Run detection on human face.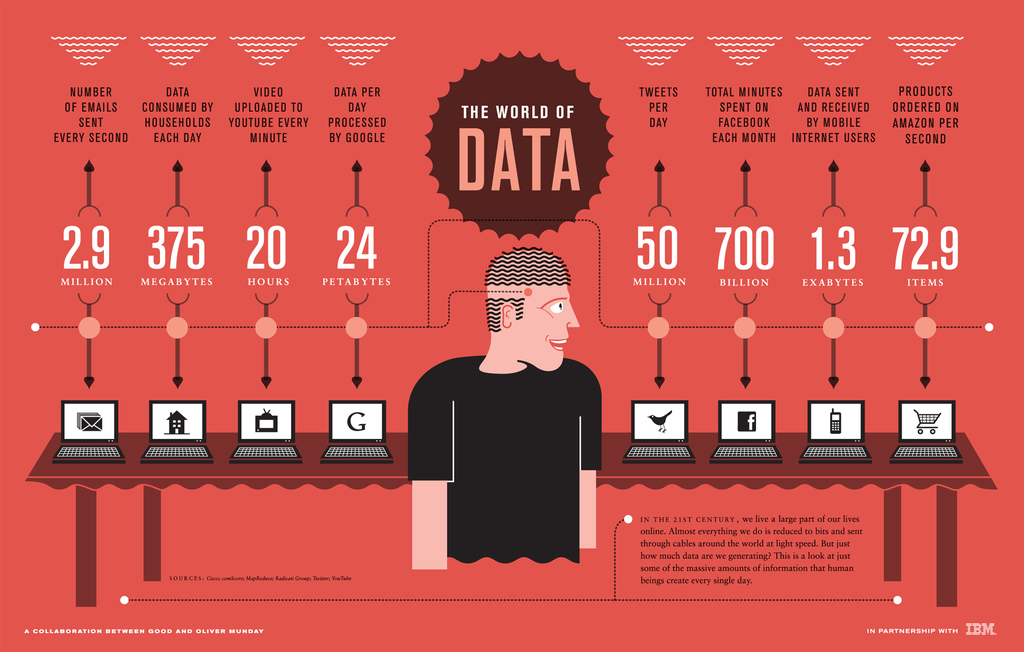
Result: {"left": 504, "top": 279, "right": 591, "bottom": 376}.
